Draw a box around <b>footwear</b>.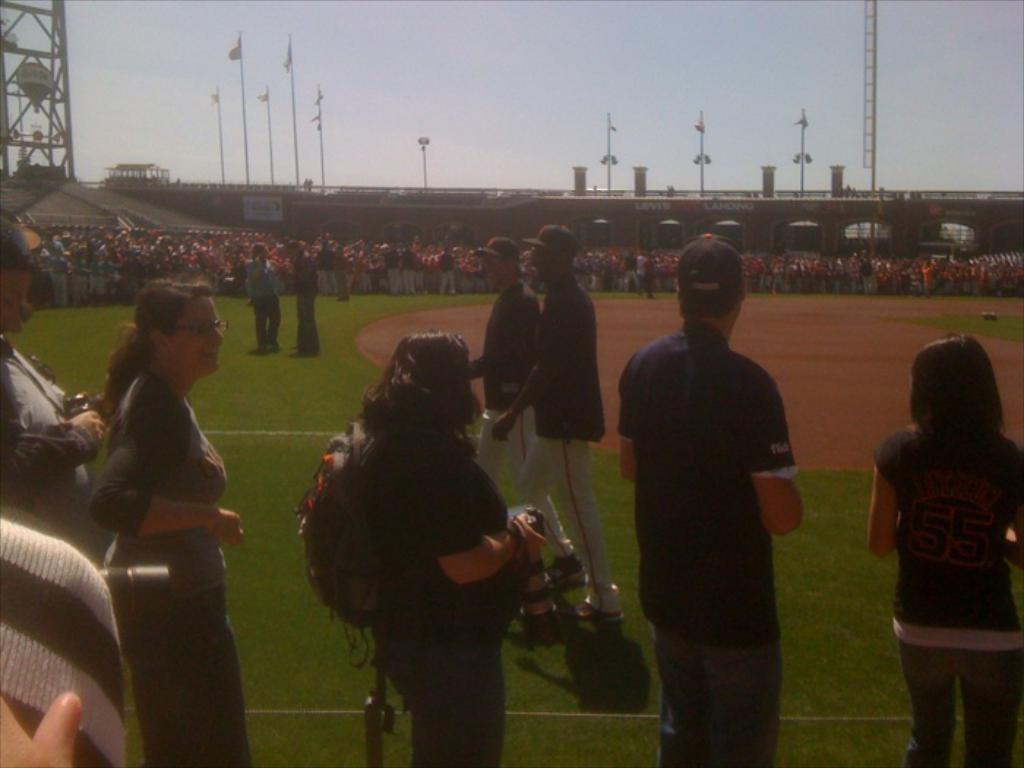
[x1=544, y1=557, x2=594, y2=587].
